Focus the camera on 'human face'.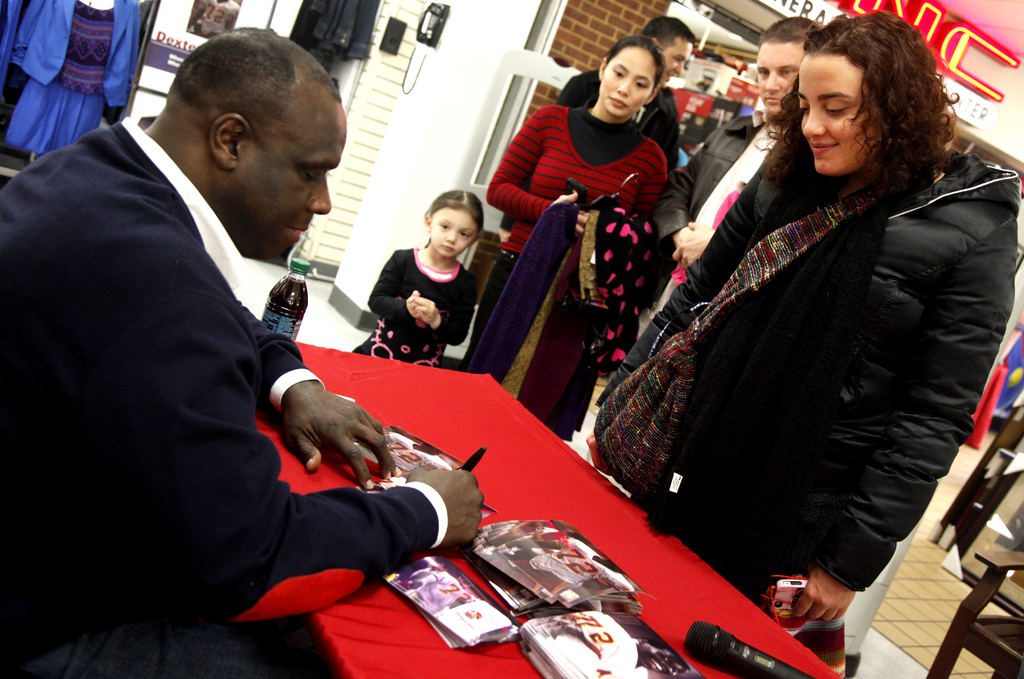
Focus region: <box>598,45,659,120</box>.
